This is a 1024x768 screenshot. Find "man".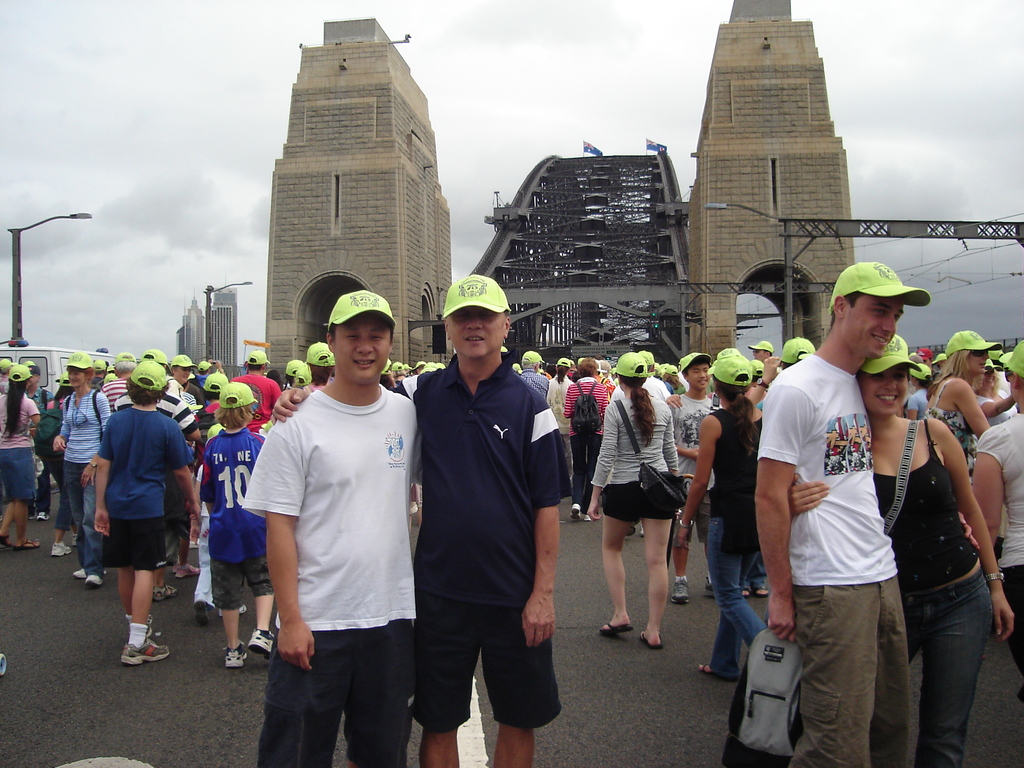
Bounding box: <region>751, 257, 929, 767</region>.
